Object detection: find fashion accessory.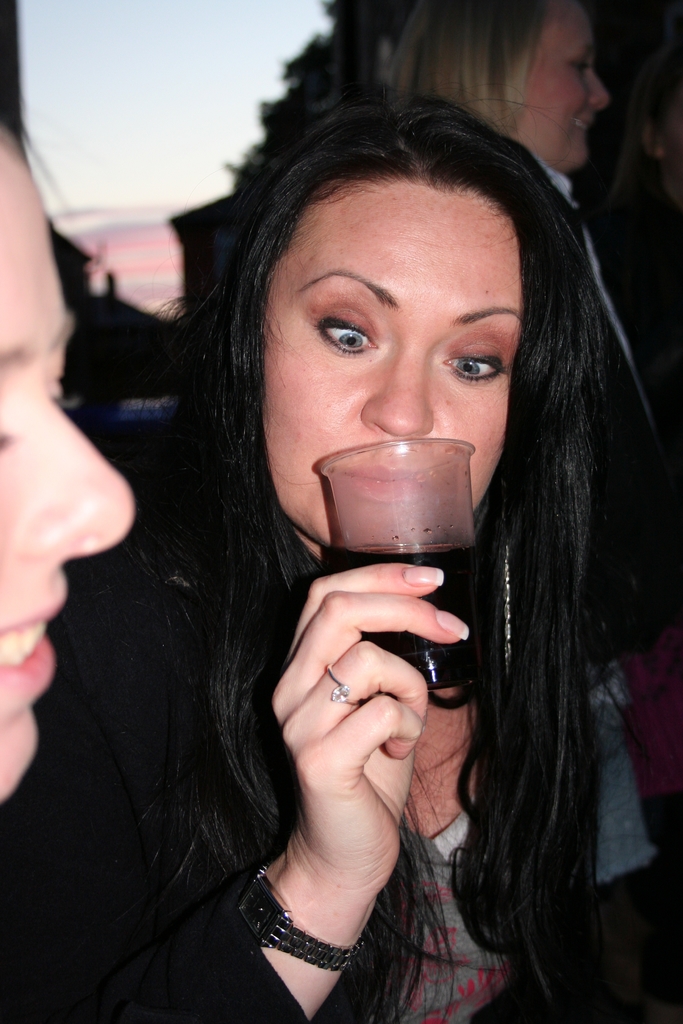
{"left": 231, "top": 858, "right": 363, "bottom": 986}.
